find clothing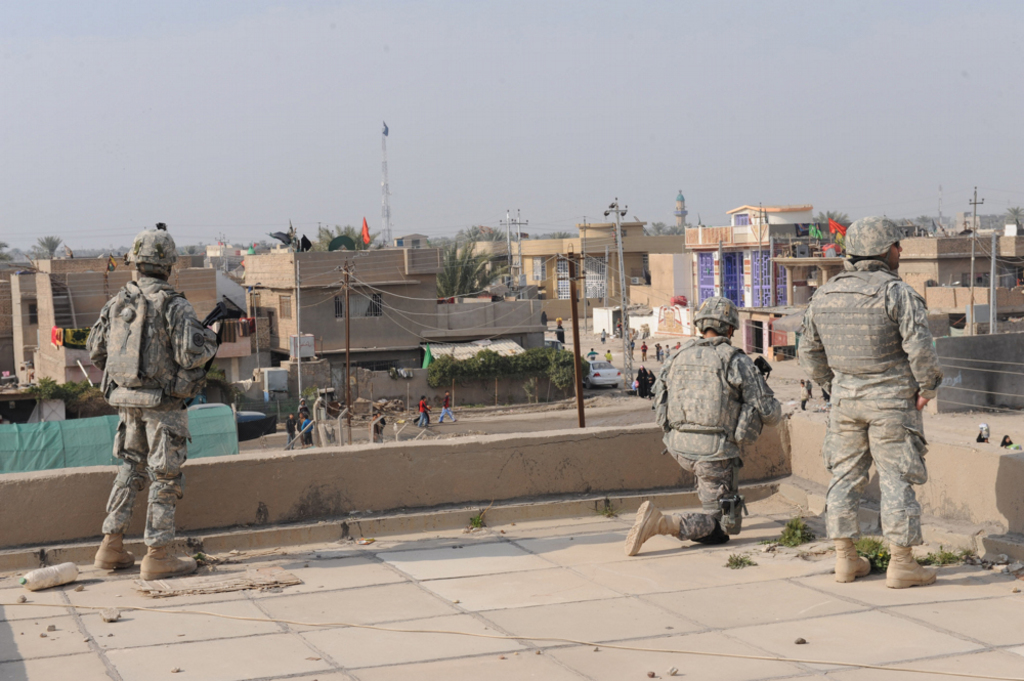
pyautogui.locateOnScreen(797, 255, 939, 554)
